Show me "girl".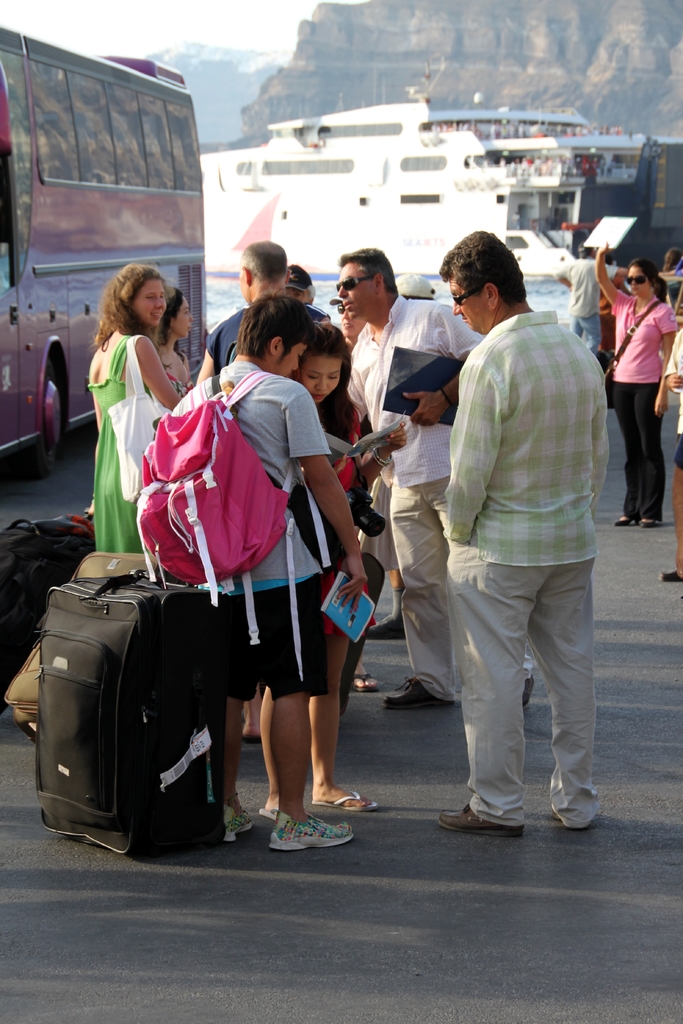
"girl" is here: pyautogui.locateOnScreen(256, 321, 413, 813).
